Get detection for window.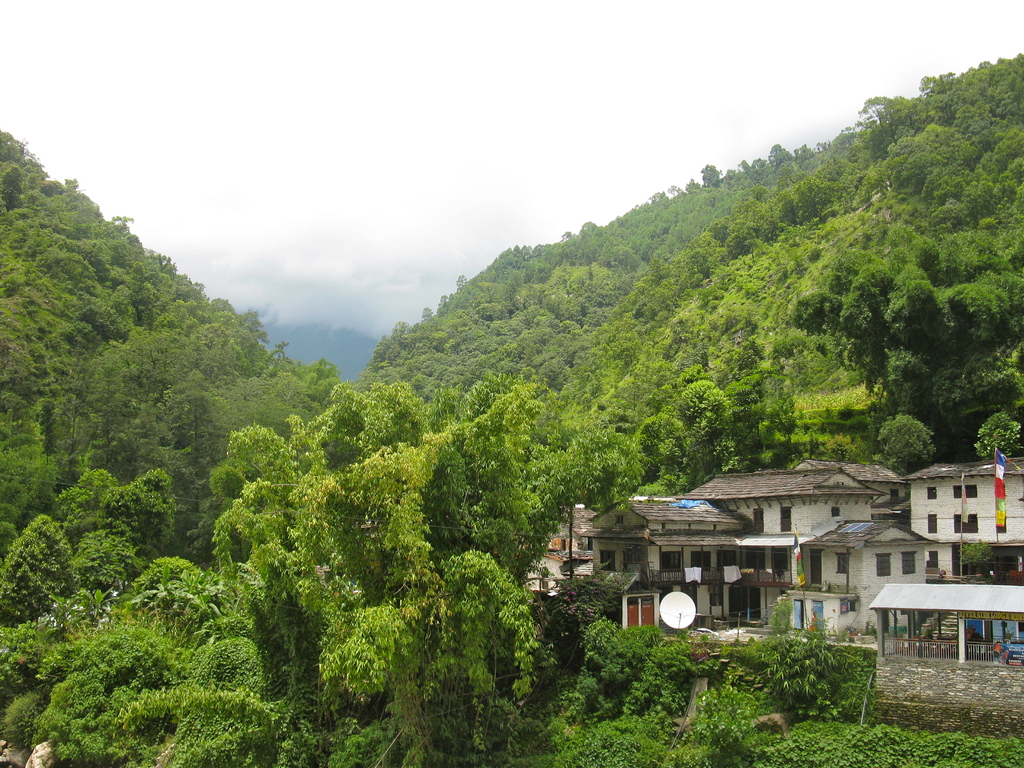
Detection: <box>660,550,684,573</box>.
